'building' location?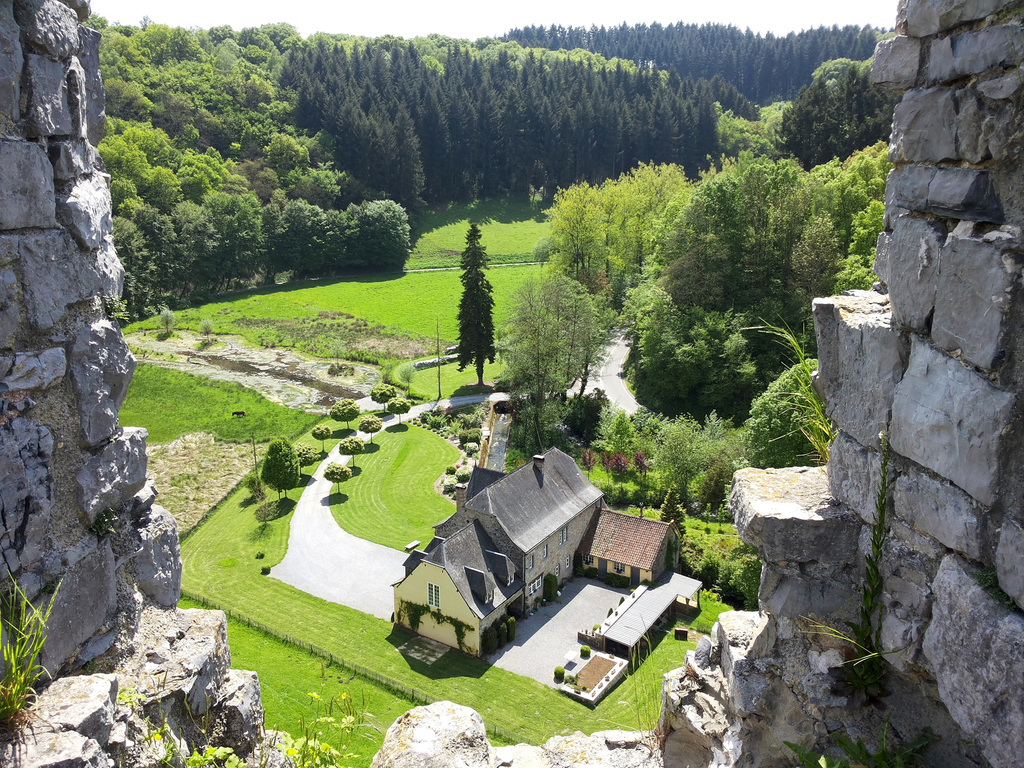
435, 445, 604, 614
